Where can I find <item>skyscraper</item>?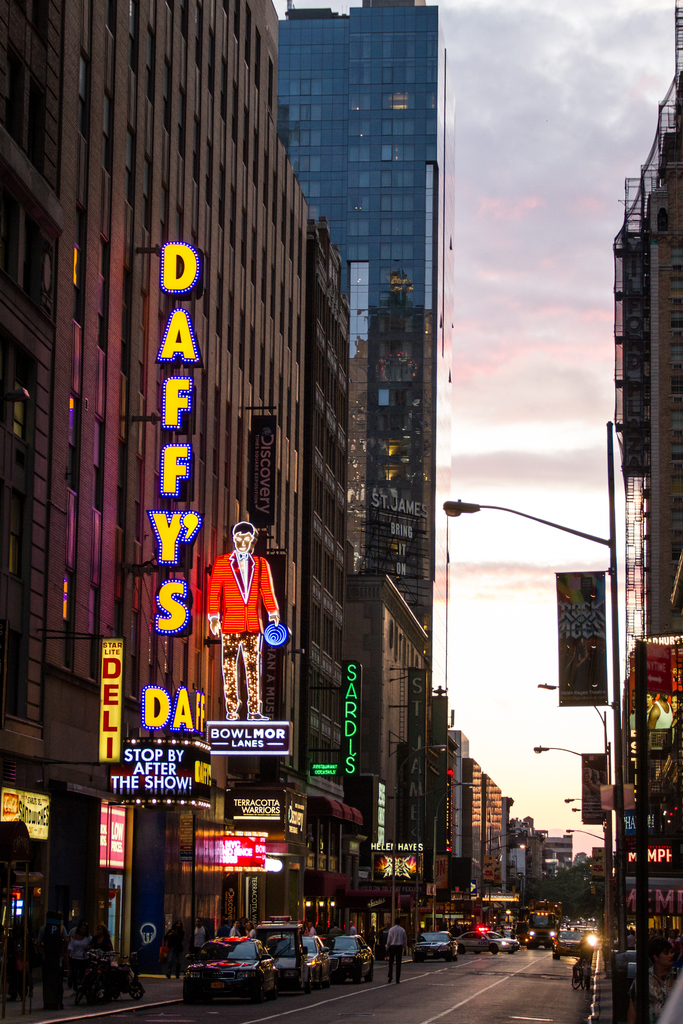
You can find it at (left=0, top=4, right=311, bottom=914).
